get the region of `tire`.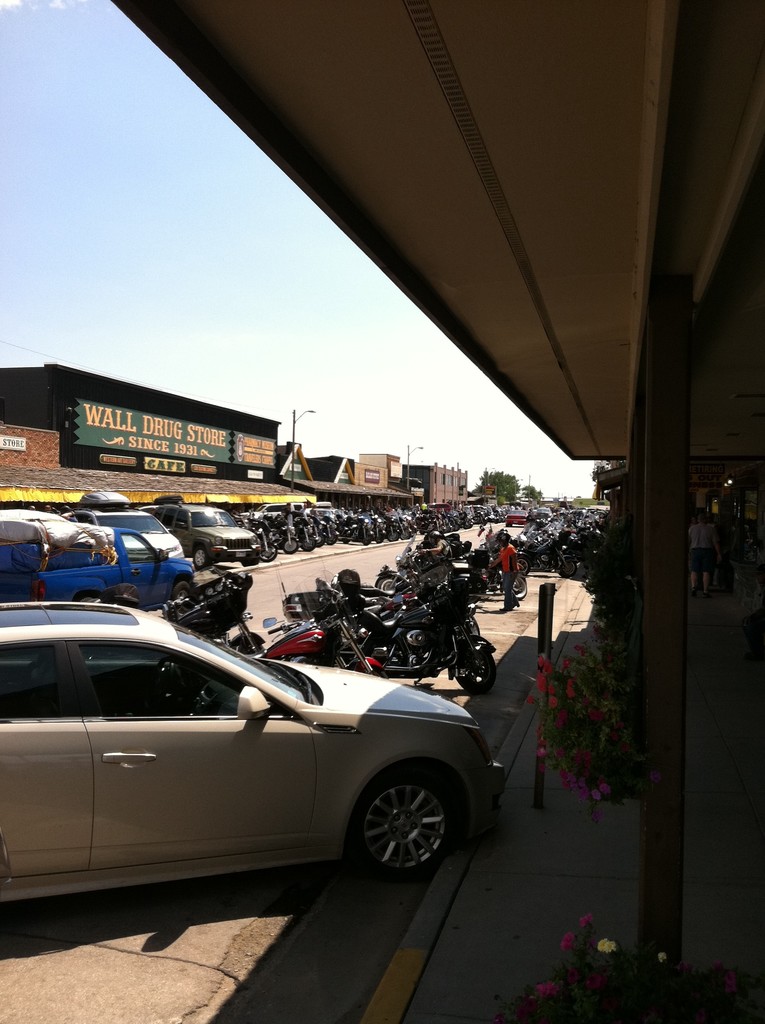
region(515, 556, 529, 575).
